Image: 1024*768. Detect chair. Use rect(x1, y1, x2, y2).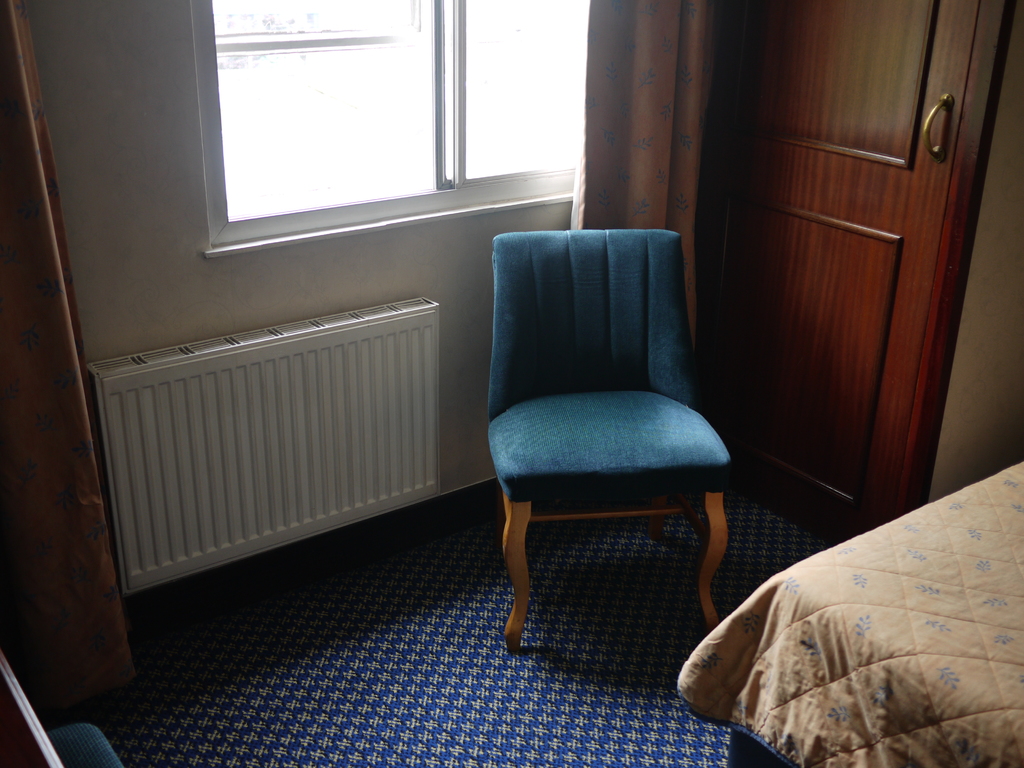
rect(463, 238, 733, 572).
